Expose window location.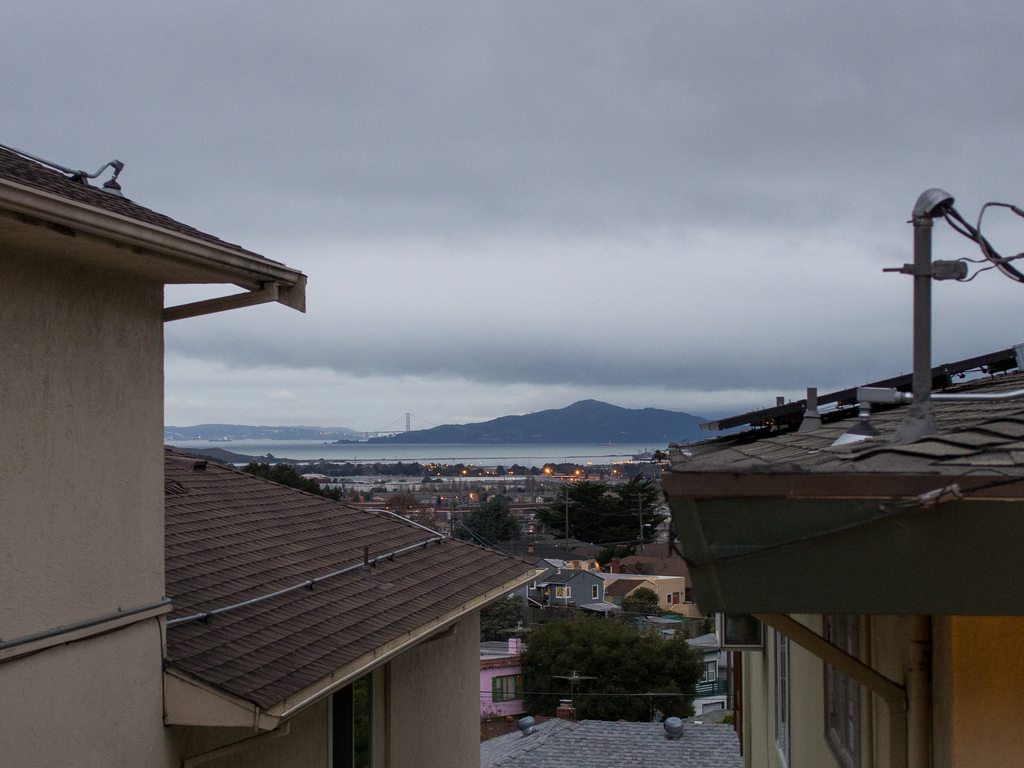
Exposed at <region>588, 561, 595, 569</region>.
